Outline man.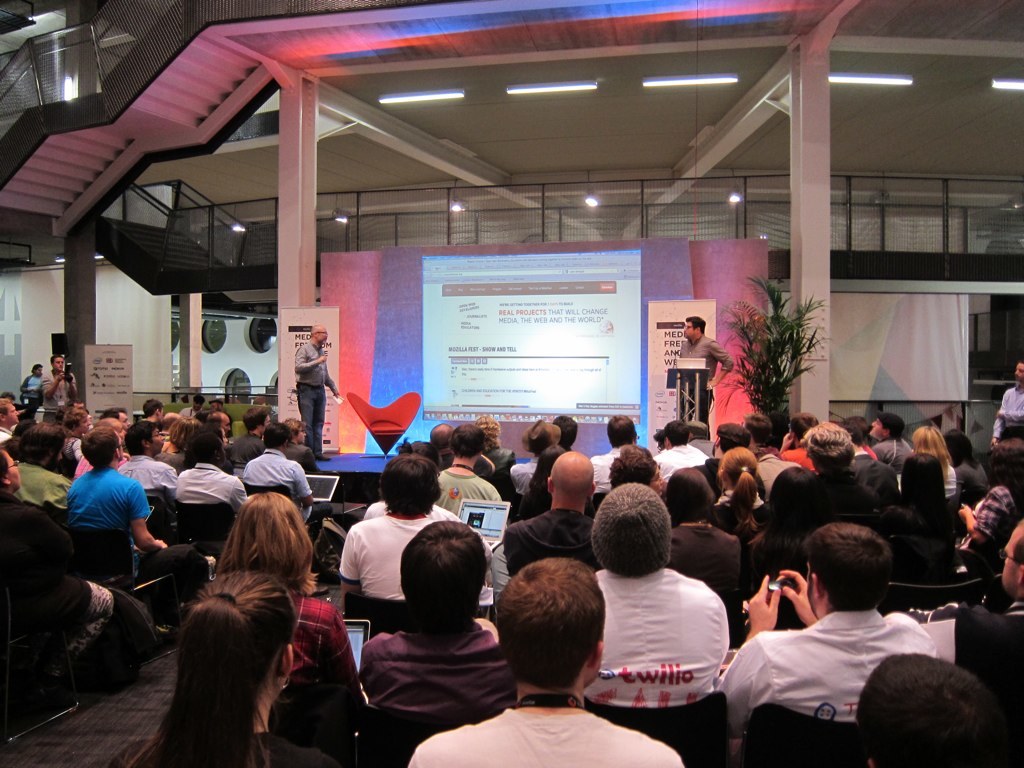
Outline: (x1=210, y1=400, x2=229, y2=418).
